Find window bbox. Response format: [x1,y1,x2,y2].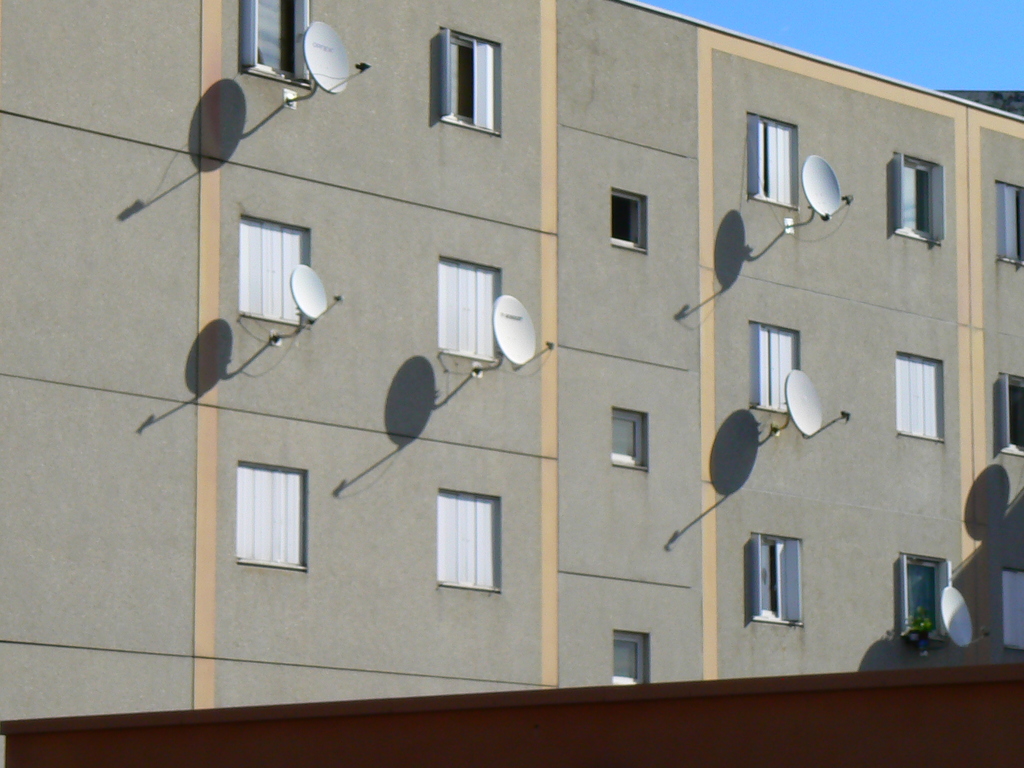
[440,247,500,357].
